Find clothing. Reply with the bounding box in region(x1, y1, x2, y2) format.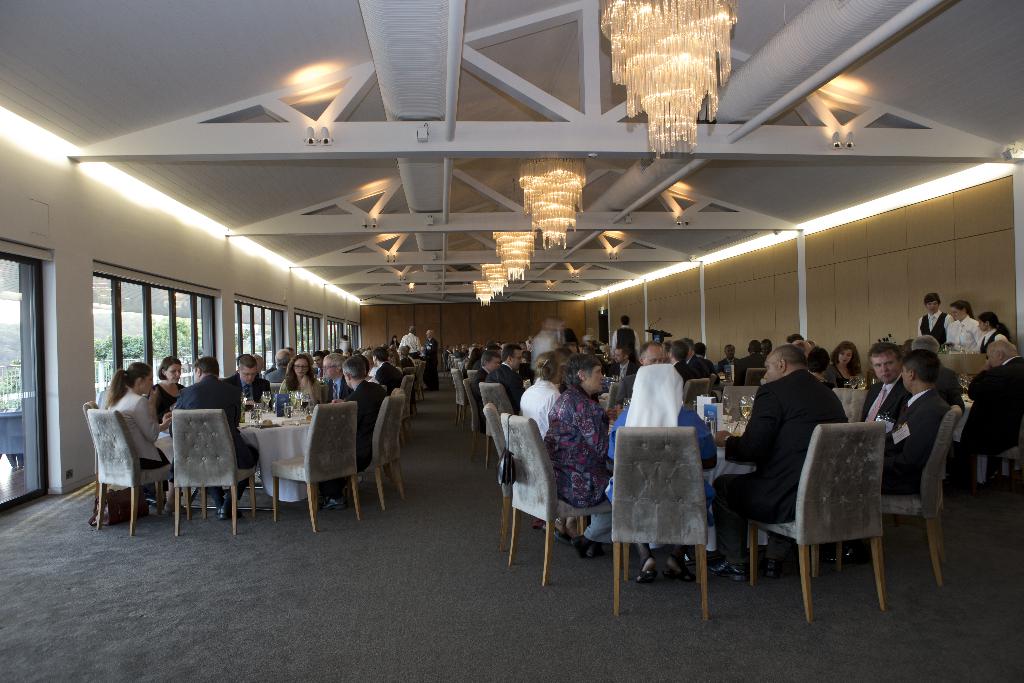
region(607, 361, 638, 379).
